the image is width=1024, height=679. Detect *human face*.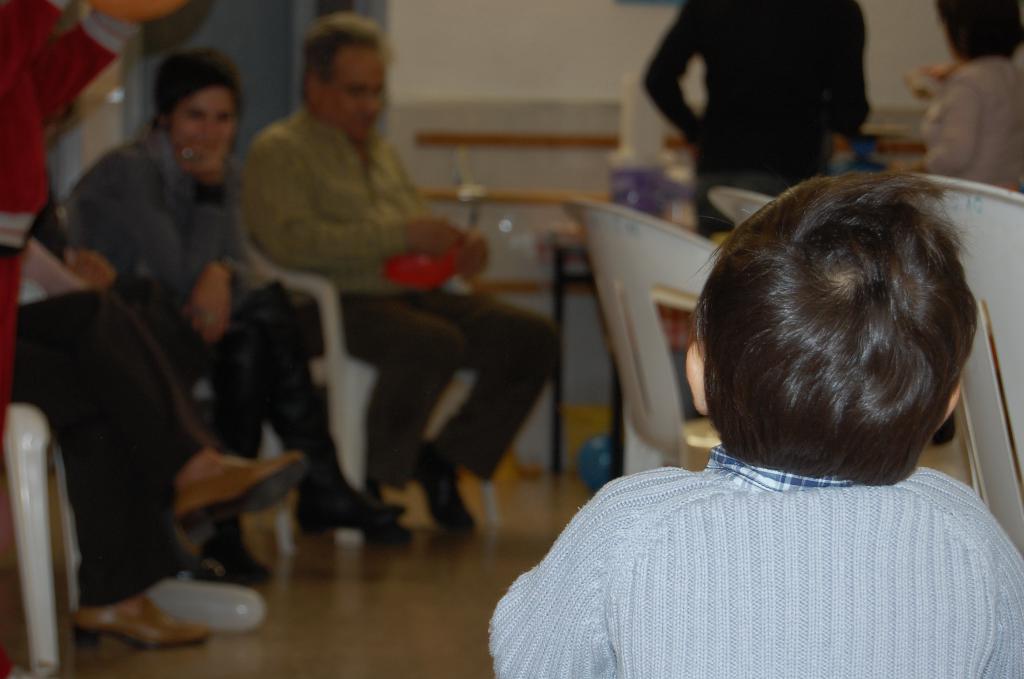
Detection: {"x1": 171, "y1": 87, "x2": 235, "y2": 149}.
